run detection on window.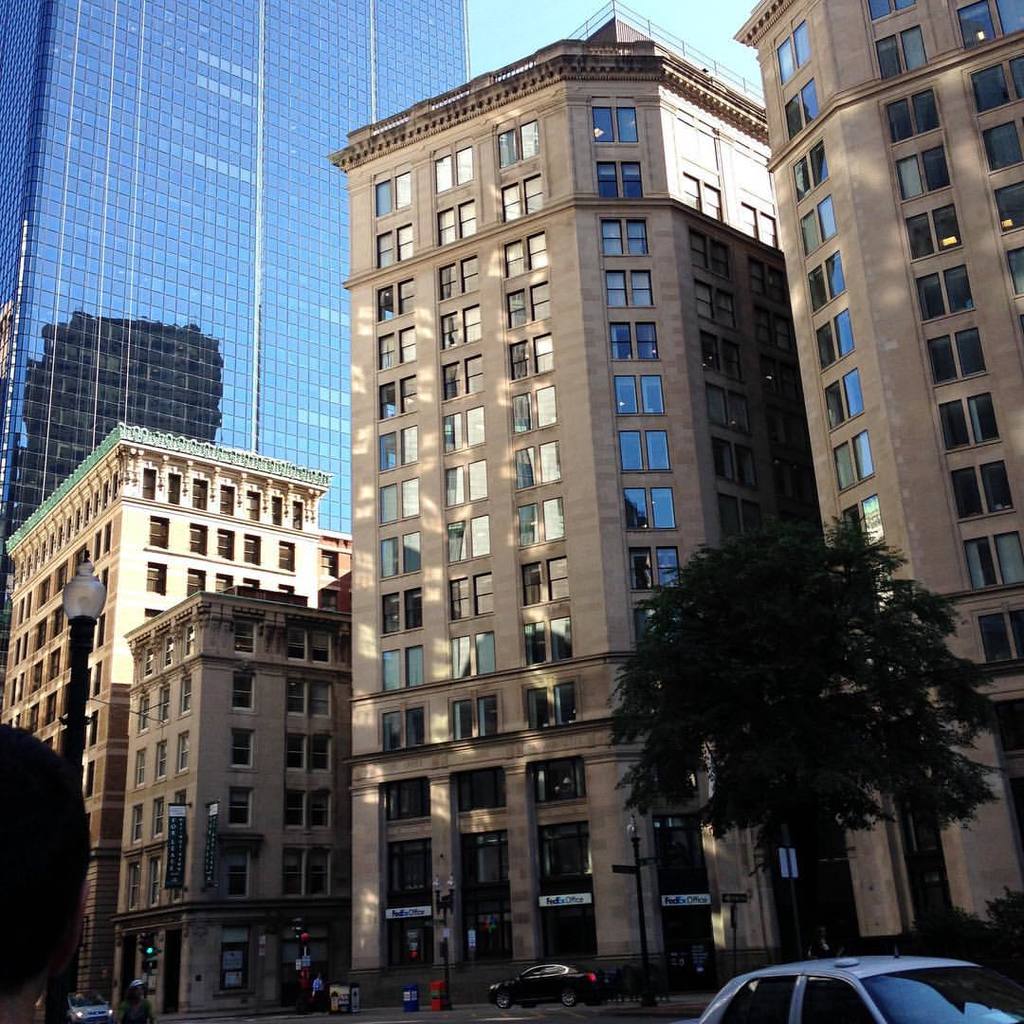
Result: <box>922,323,995,391</box>.
